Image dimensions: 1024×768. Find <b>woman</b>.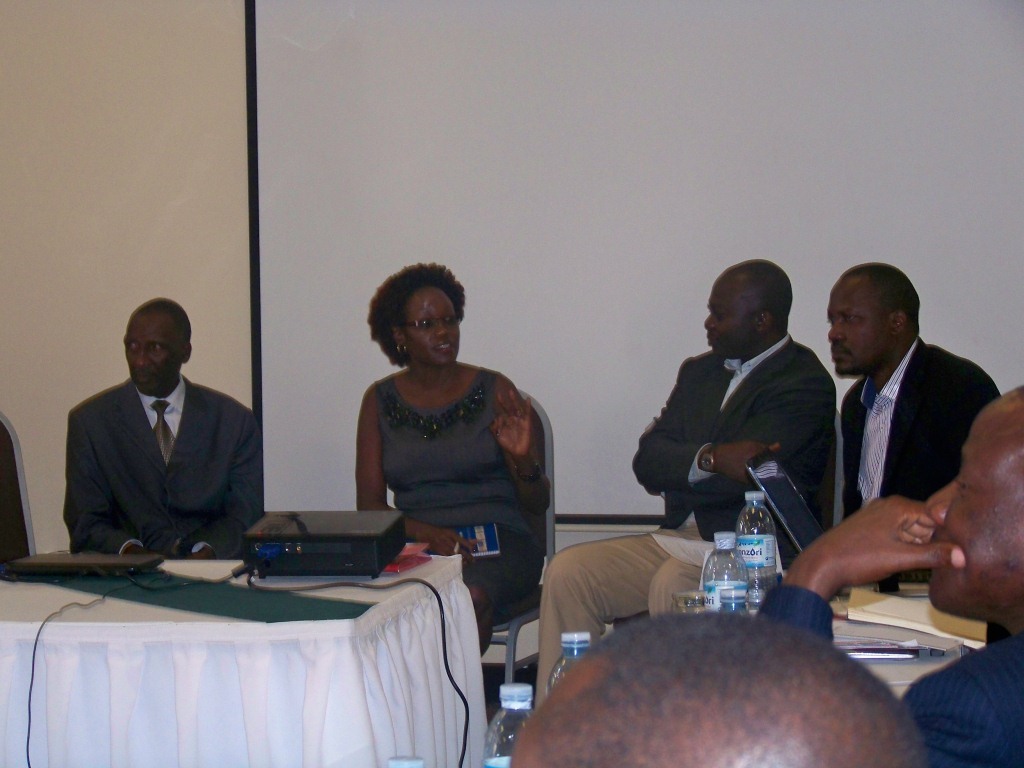
{"left": 356, "top": 263, "right": 552, "bottom": 660}.
